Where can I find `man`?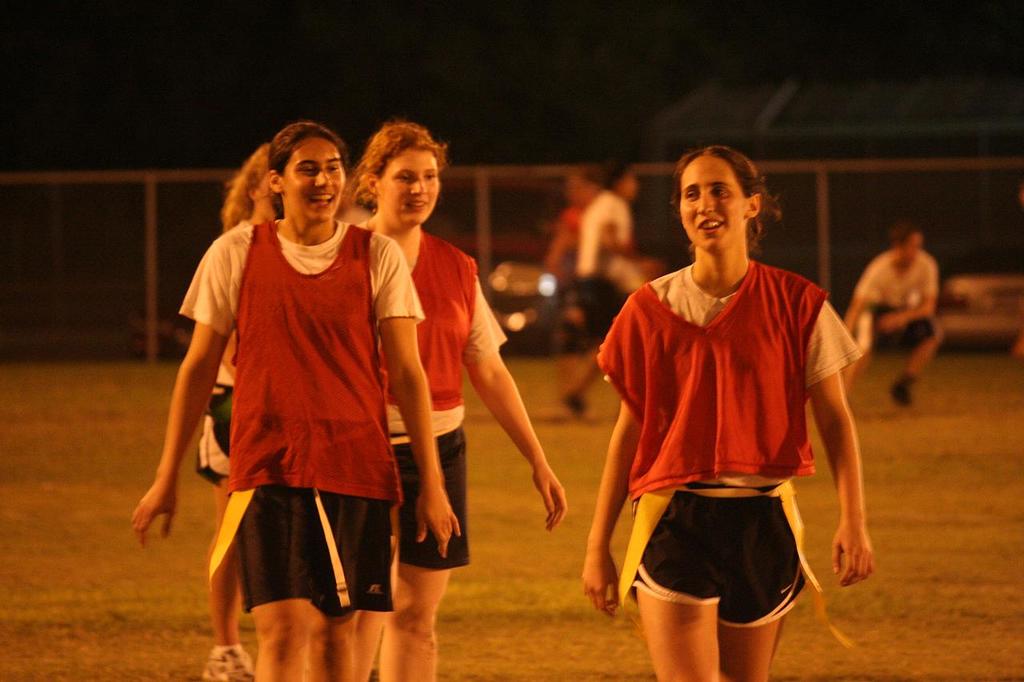
You can find it at detection(574, 146, 874, 643).
